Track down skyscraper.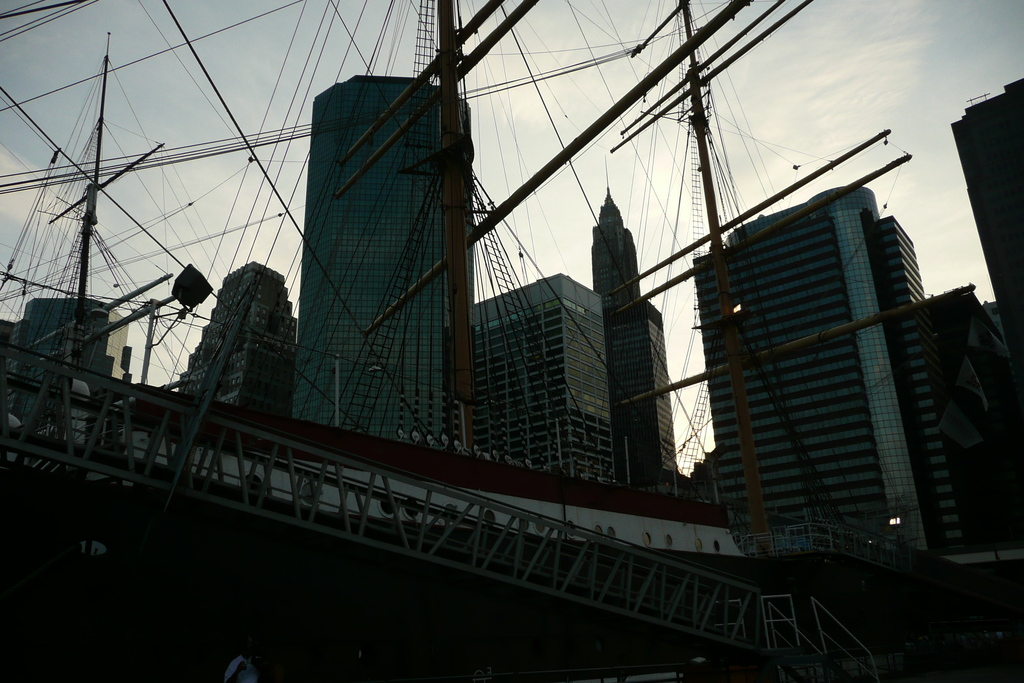
Tracked to box(177, 263, 302, 444).
